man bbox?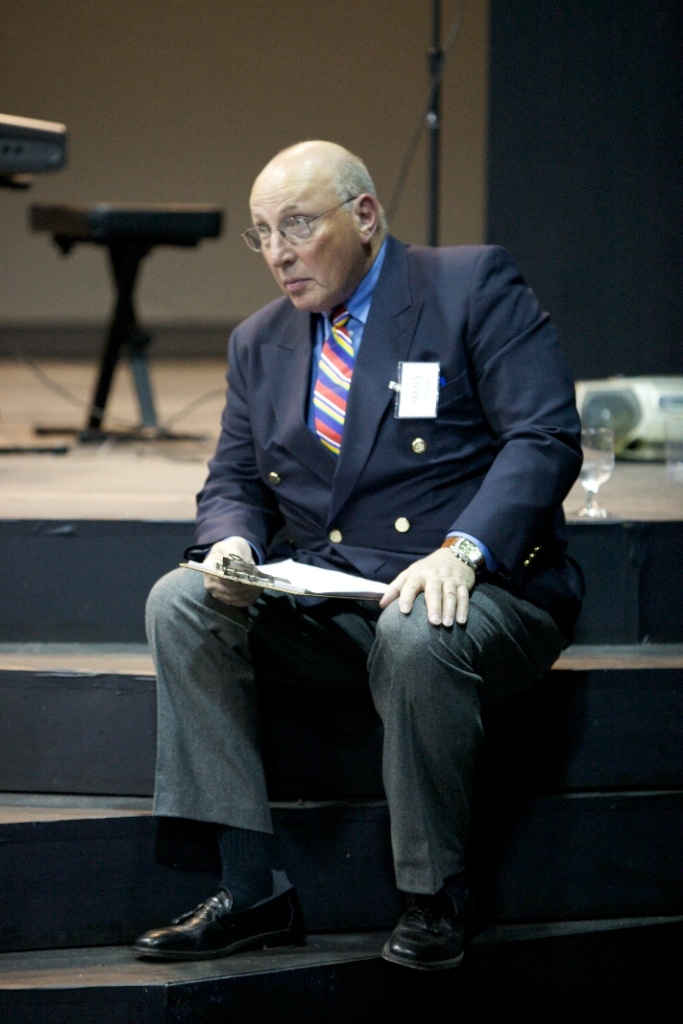
(139,120,595,964)
